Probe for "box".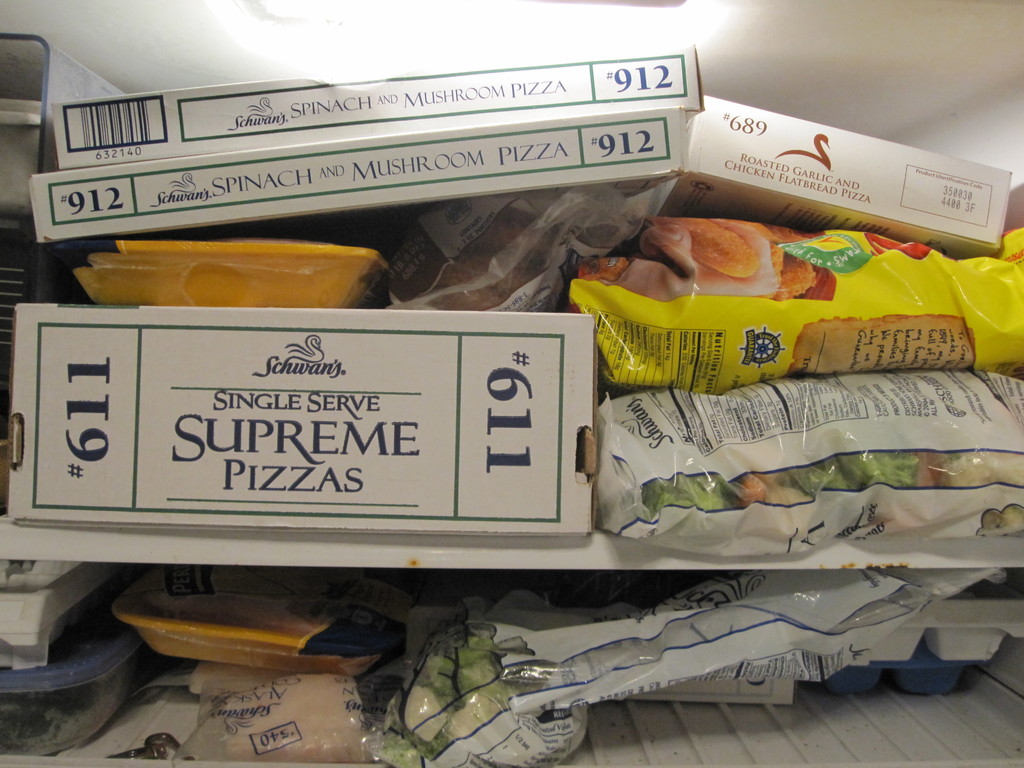
Probe result: (52,46,702,176).
